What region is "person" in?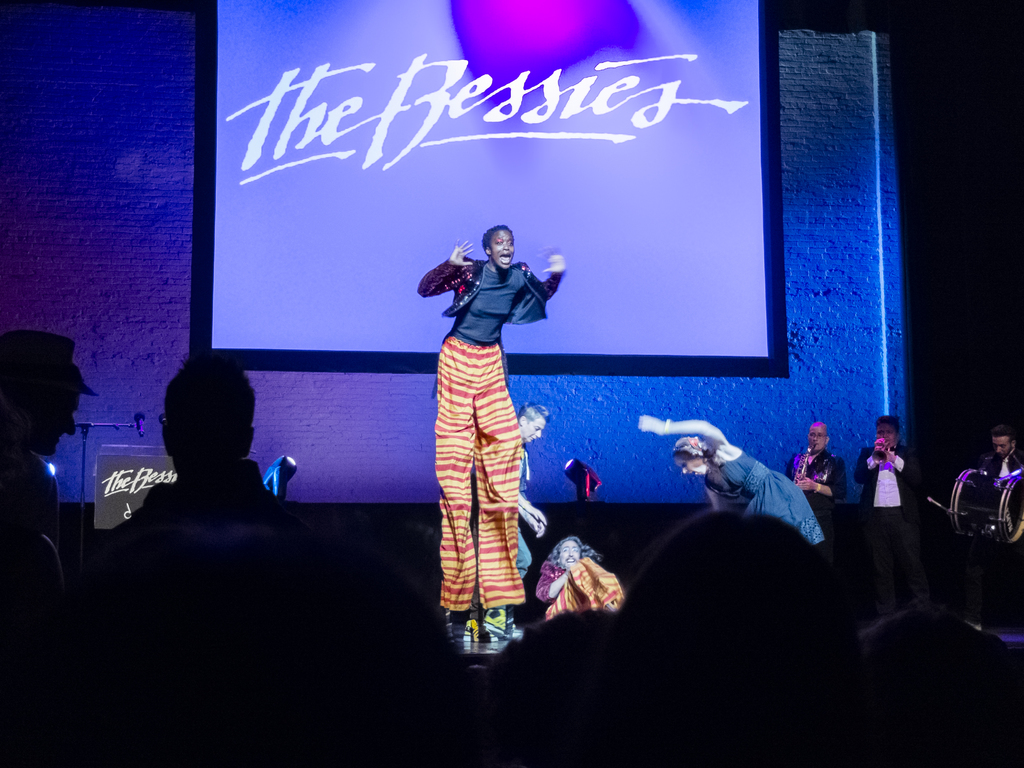
left=858, top=408, right=918, bottom=516.
